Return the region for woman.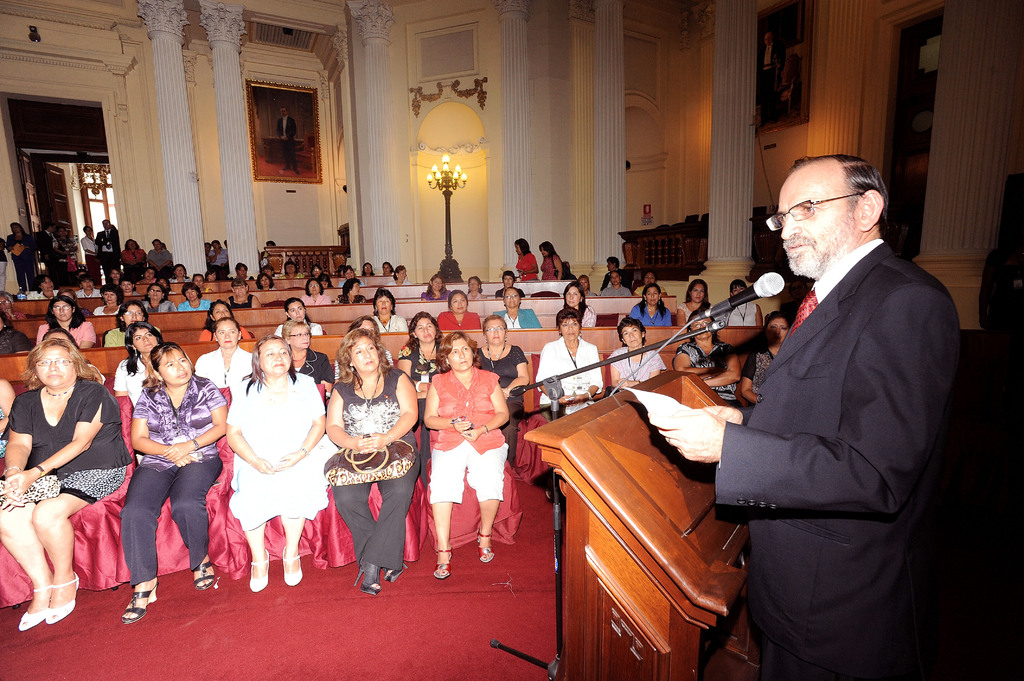
pyautogui.locateOnScreen(198, 298, 251, 342).
